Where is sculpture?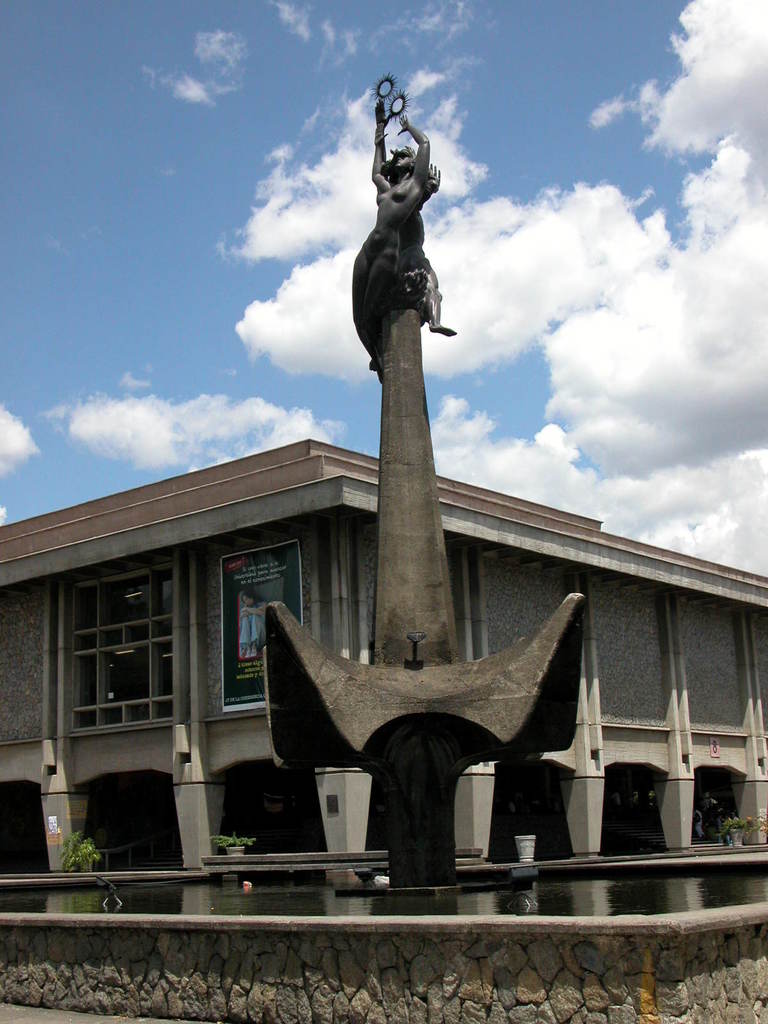
338, 63, 465, 383.
